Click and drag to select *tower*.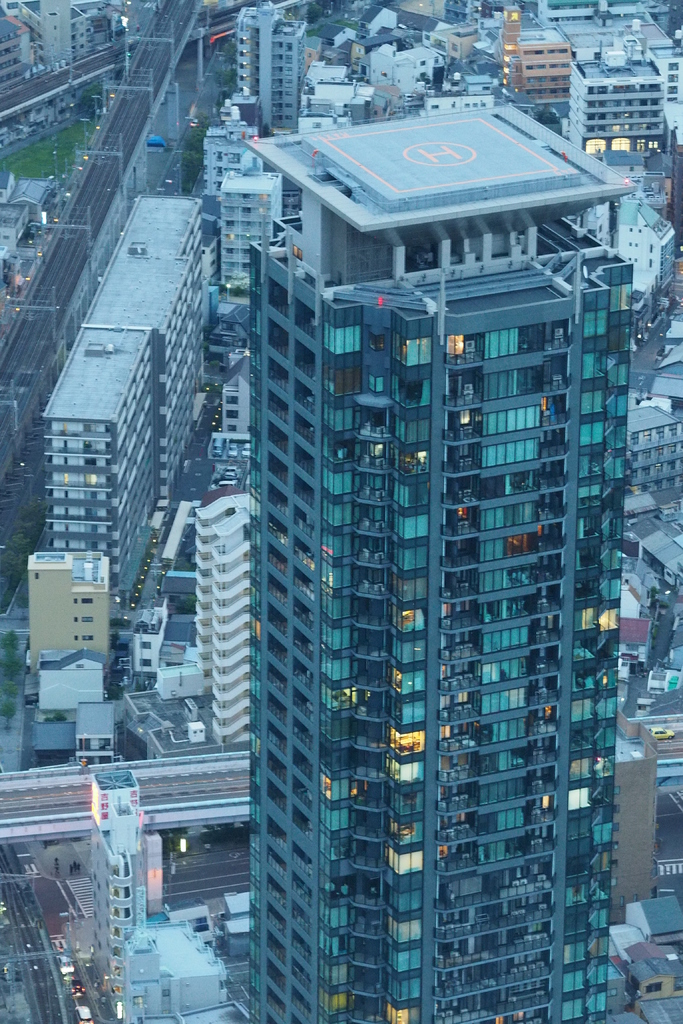
Selection: detection(113, 99, 678, 948).
